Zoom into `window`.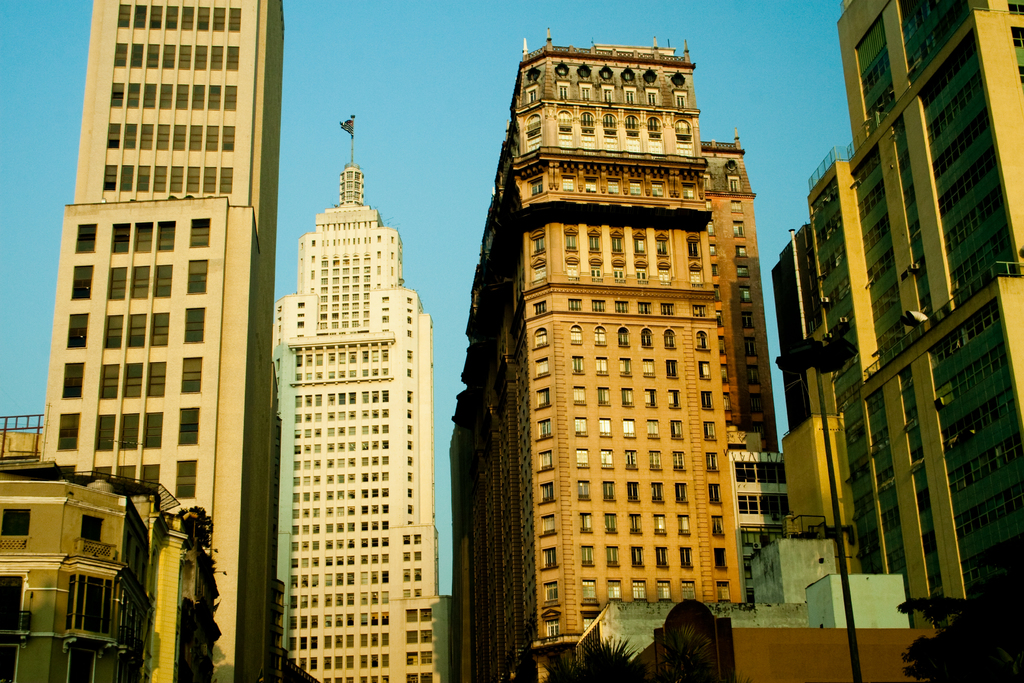
Zoom target: bbox(725, 173, 741, 194).
